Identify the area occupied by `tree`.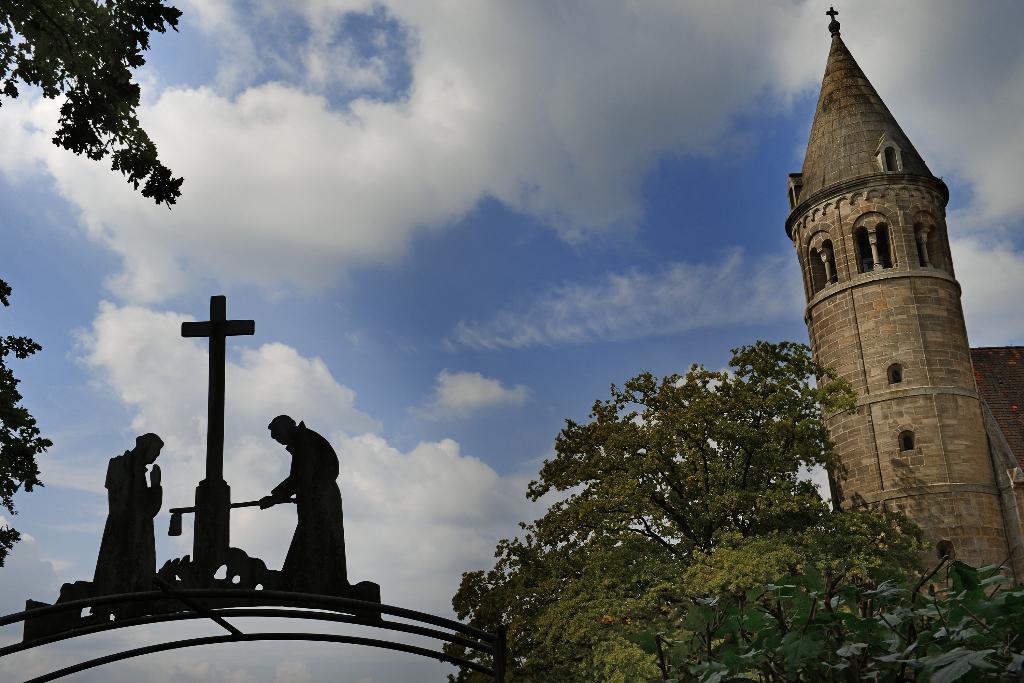
Area: crop(521, 356, 847, 571).
